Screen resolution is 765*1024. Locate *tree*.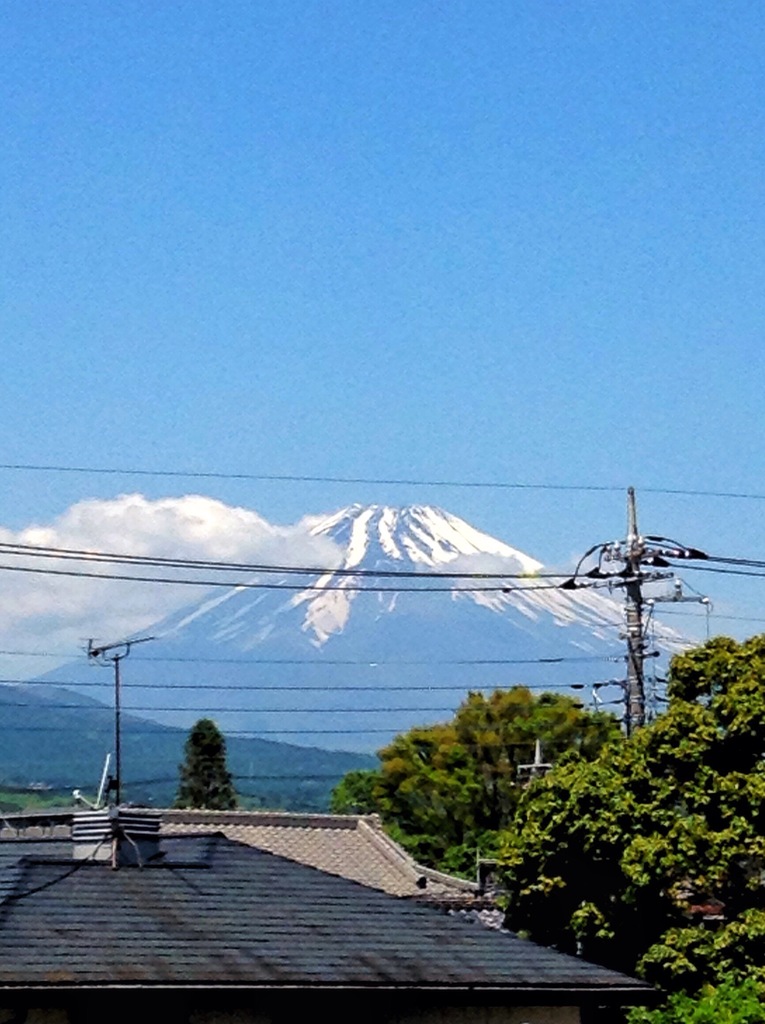
[343,769,408,838].
